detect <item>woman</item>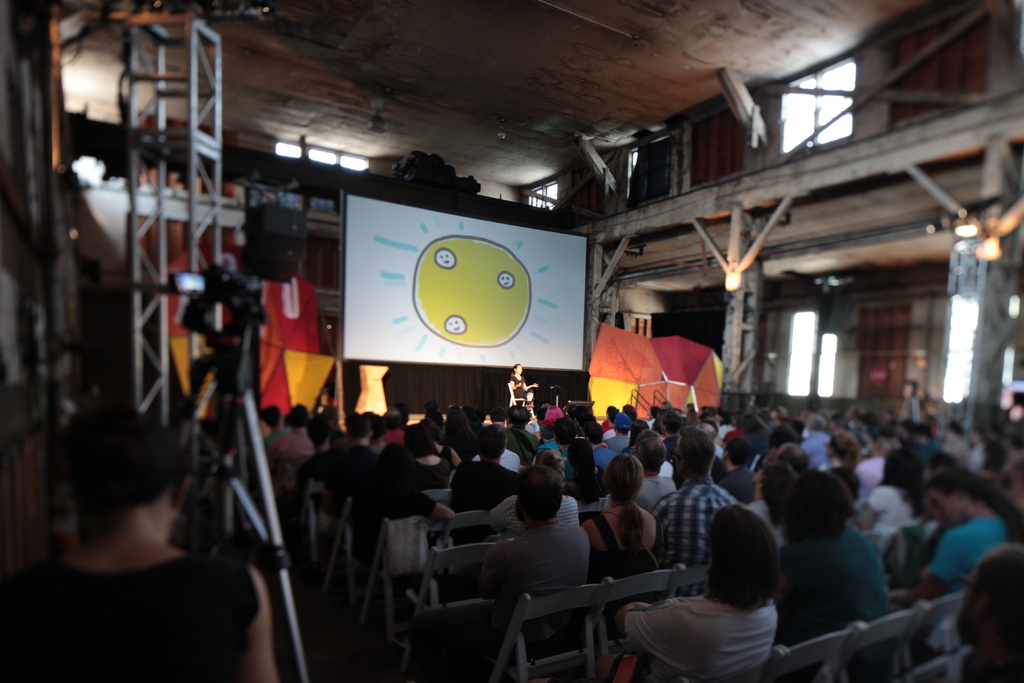
pyautogui.locateOnScreen(631, 490, 806, 682)
